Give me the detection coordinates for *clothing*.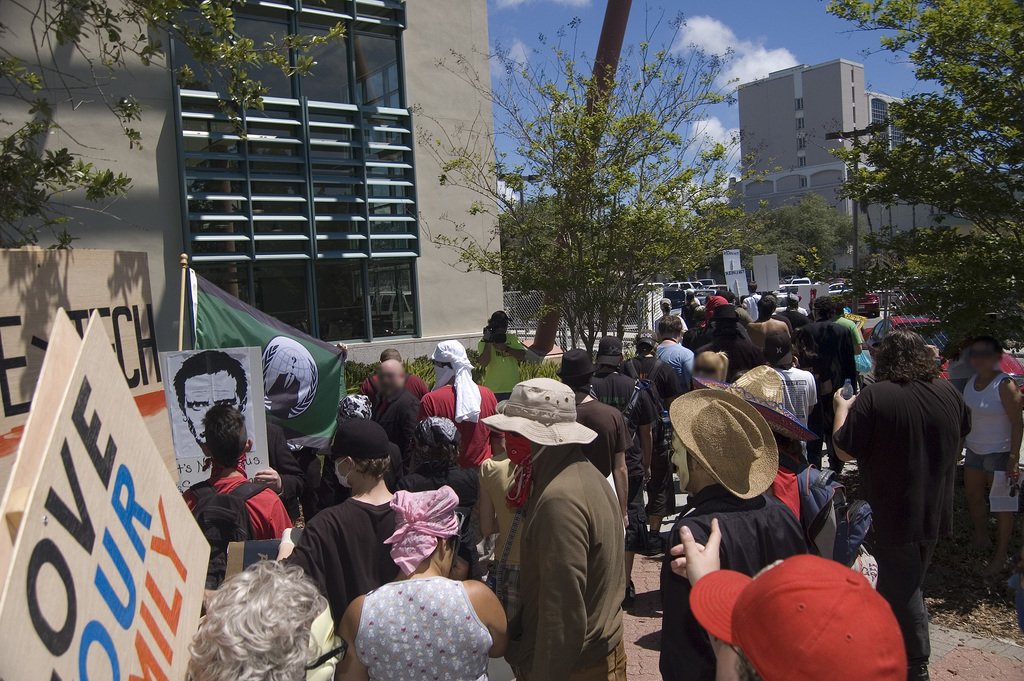
box(642, 344, 703, 392).
